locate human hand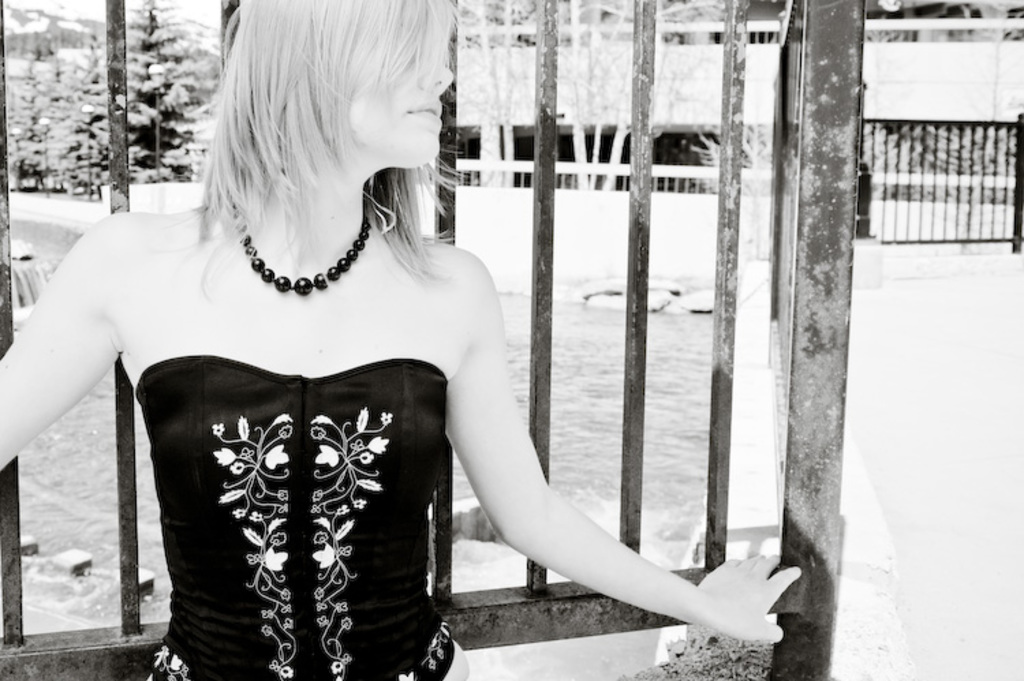
box(669, 540, 800, 655)
